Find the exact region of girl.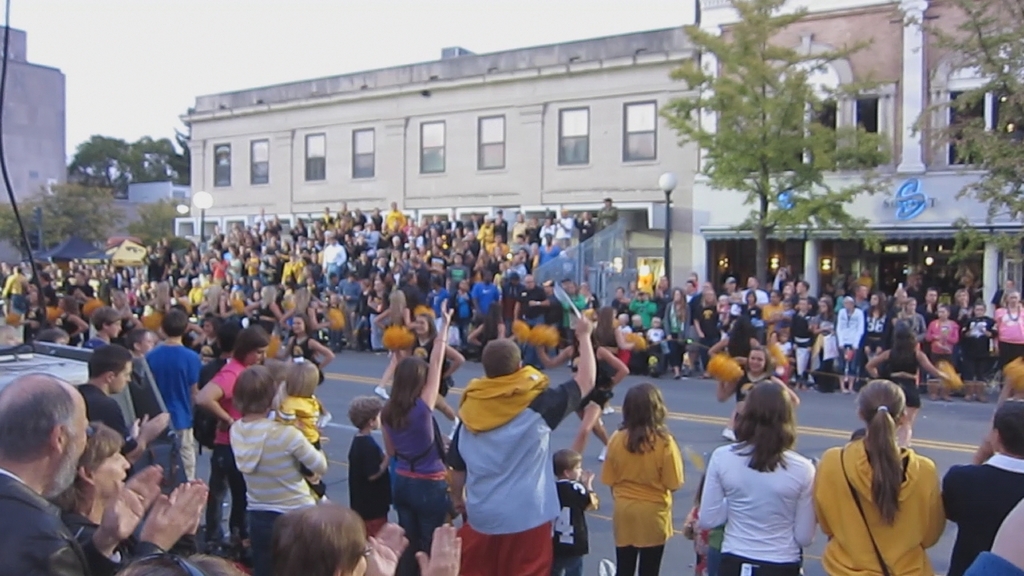
Exact region: [left=814, top=298, right=834, bottom=394].
